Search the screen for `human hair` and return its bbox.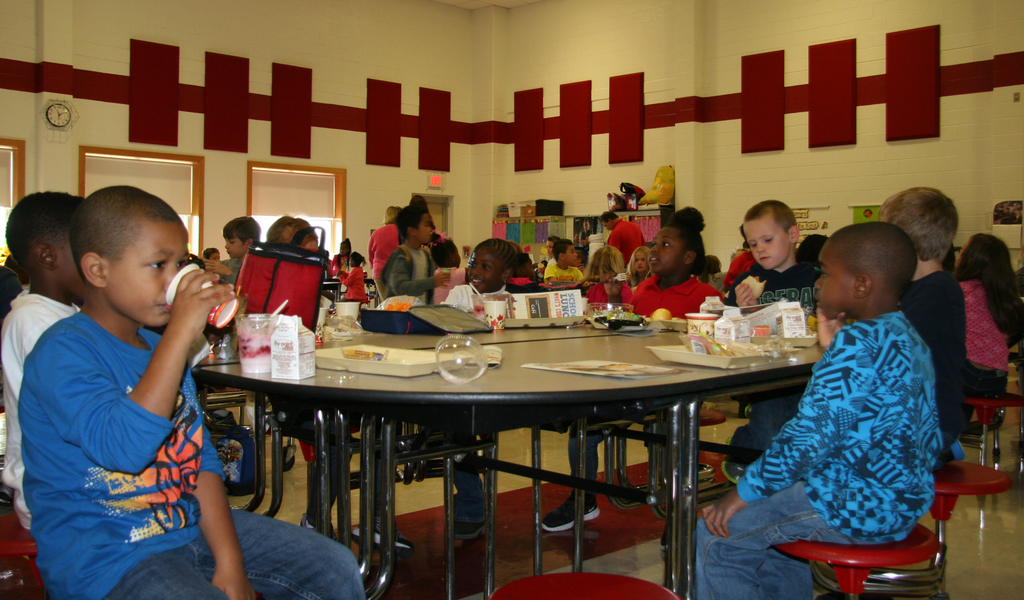
Found: rect(477, 237, 521, 276).
